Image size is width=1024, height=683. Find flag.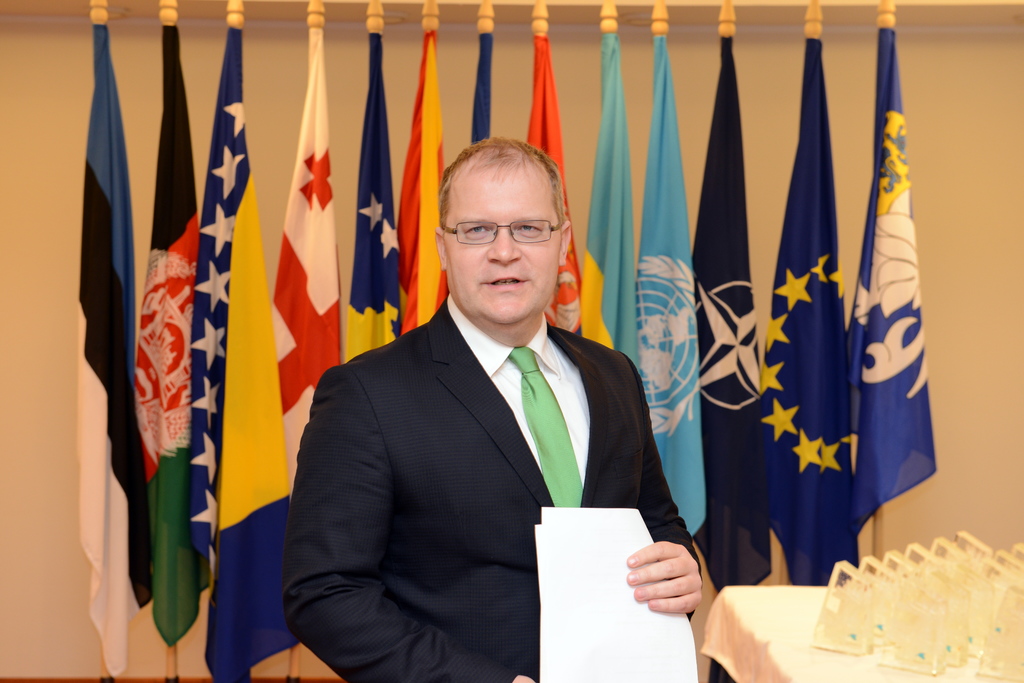
{"left": 835, "top": 19, "right": 948, "bottom": 533}.
